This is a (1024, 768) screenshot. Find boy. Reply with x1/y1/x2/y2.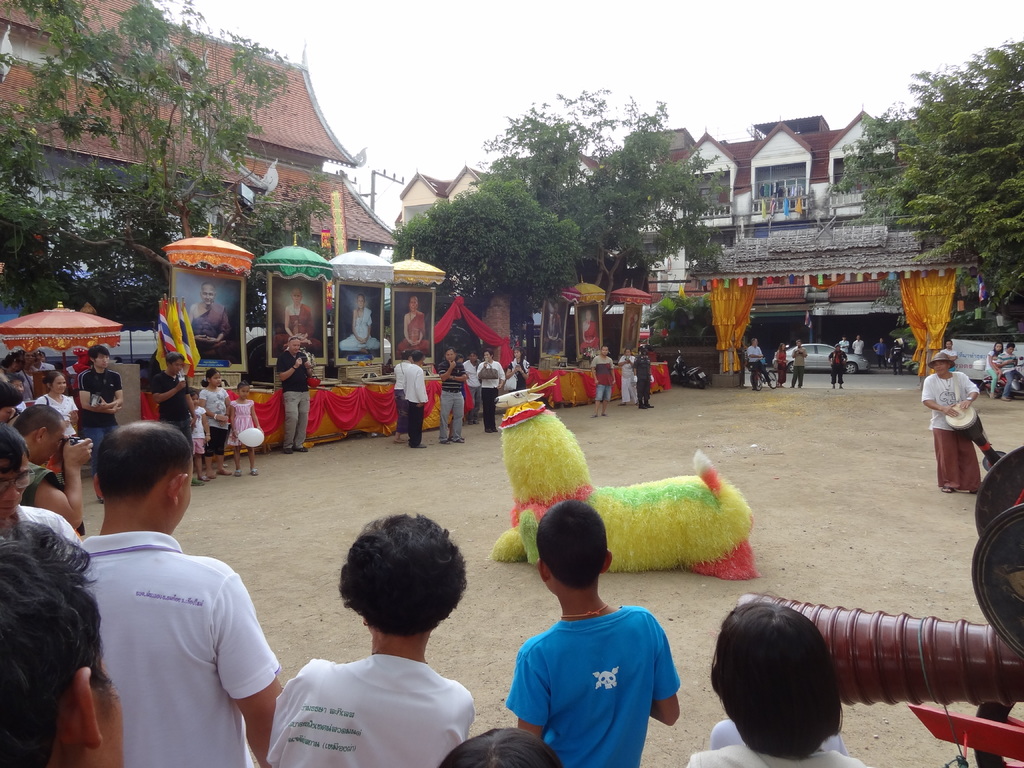
485/515/694/752.
